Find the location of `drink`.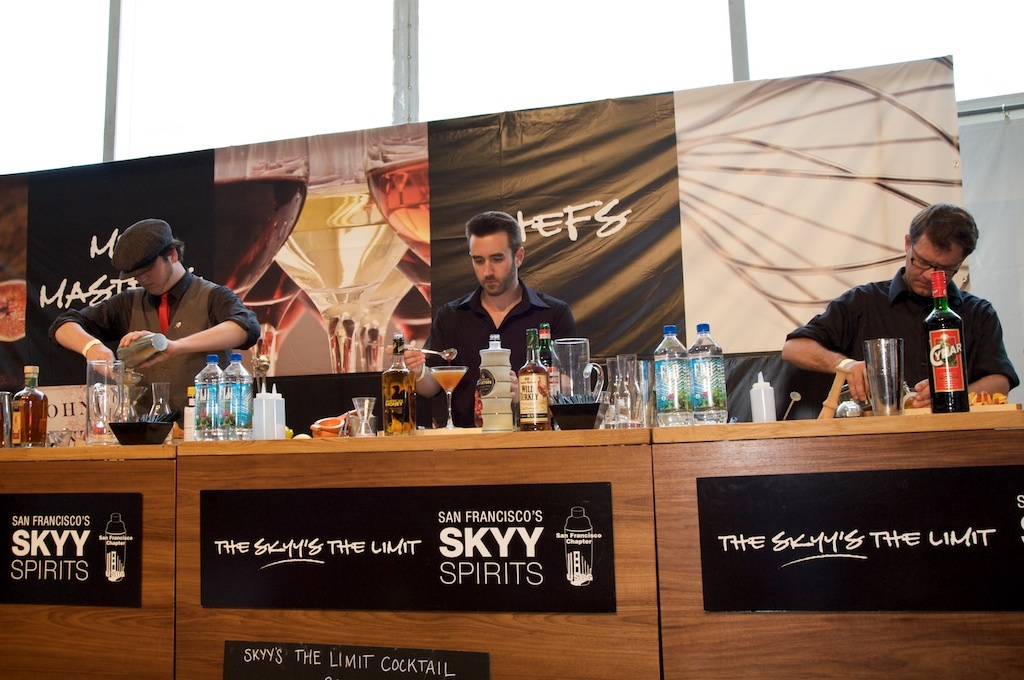
Location: {"left": 525, "top": 331, "right": 551, "bottom": 429}.
